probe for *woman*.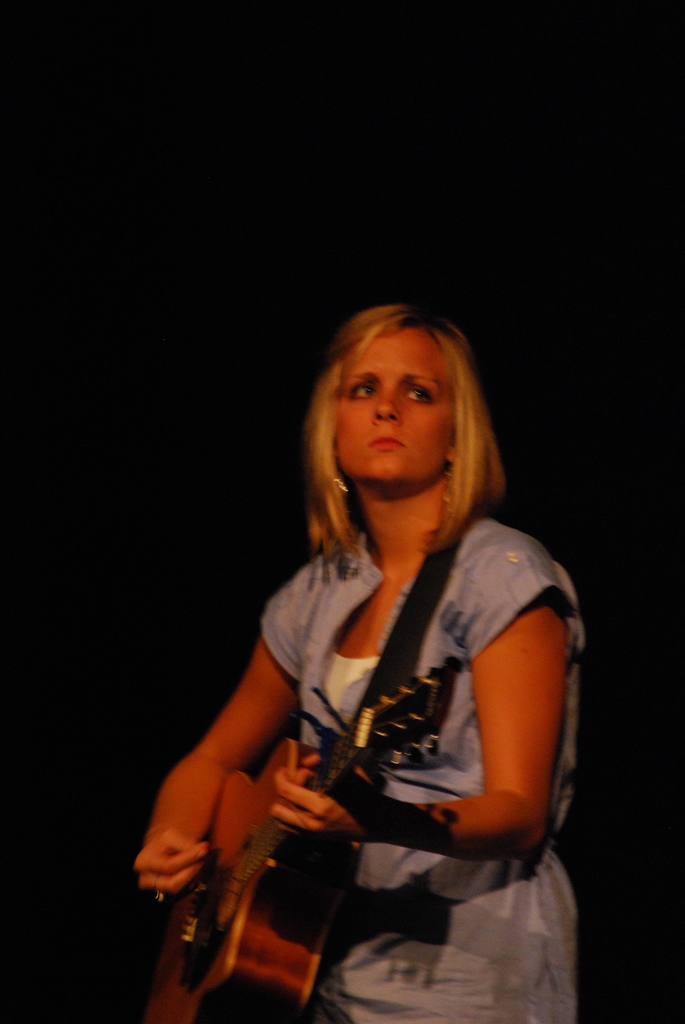
Probe result: Rect(135, 292, 590, 1023).
